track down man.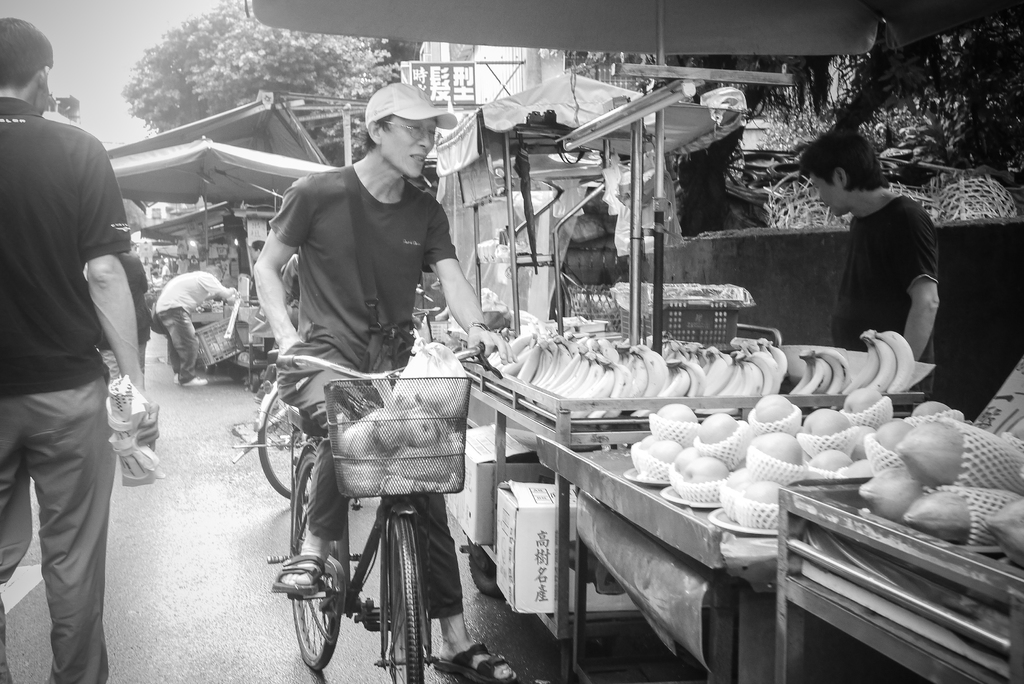
Tracked to box=[2, 38, 160, 683].
